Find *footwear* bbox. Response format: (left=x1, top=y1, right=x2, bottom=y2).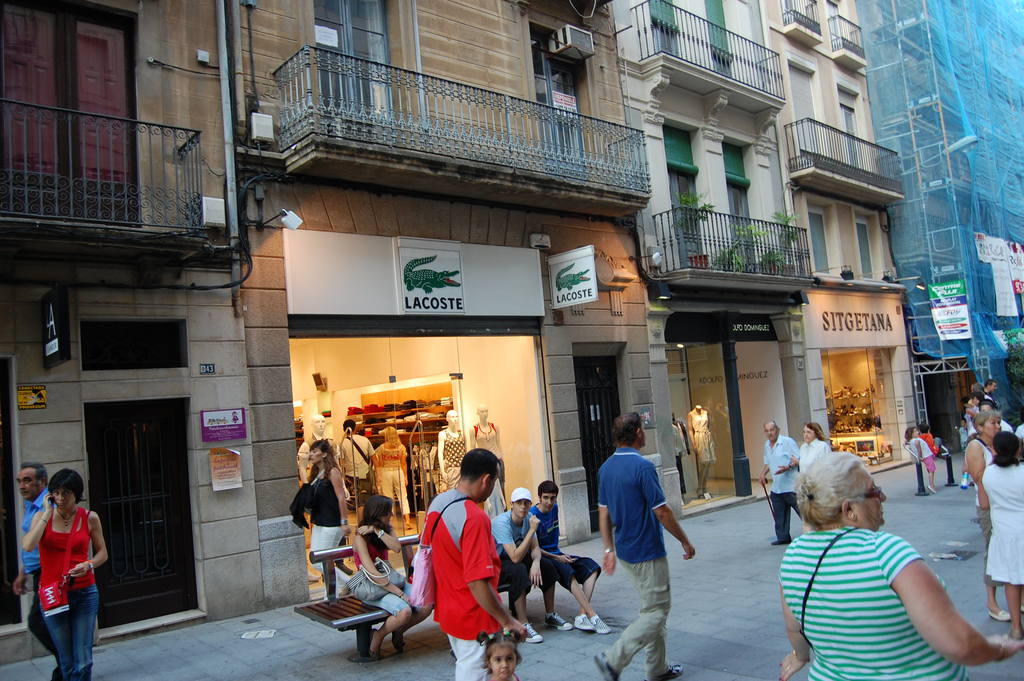
(left=587, top=614, right=612, bottom=634).
